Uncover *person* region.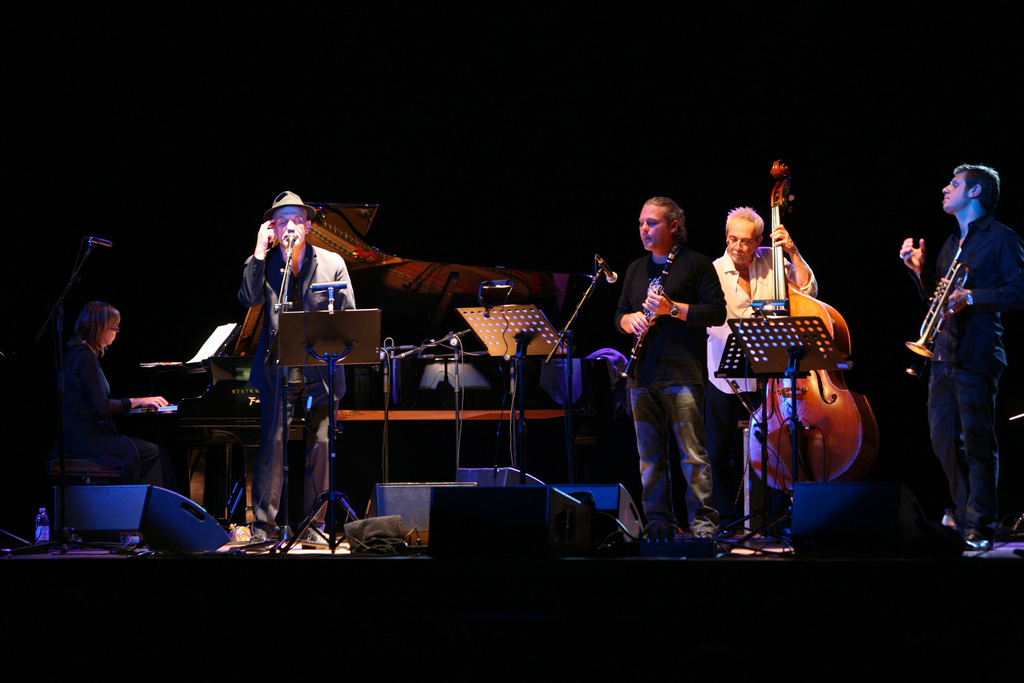
Uncovered: {"x1": 618, "y1": 194, "x2": 728, "y2": 538}.
